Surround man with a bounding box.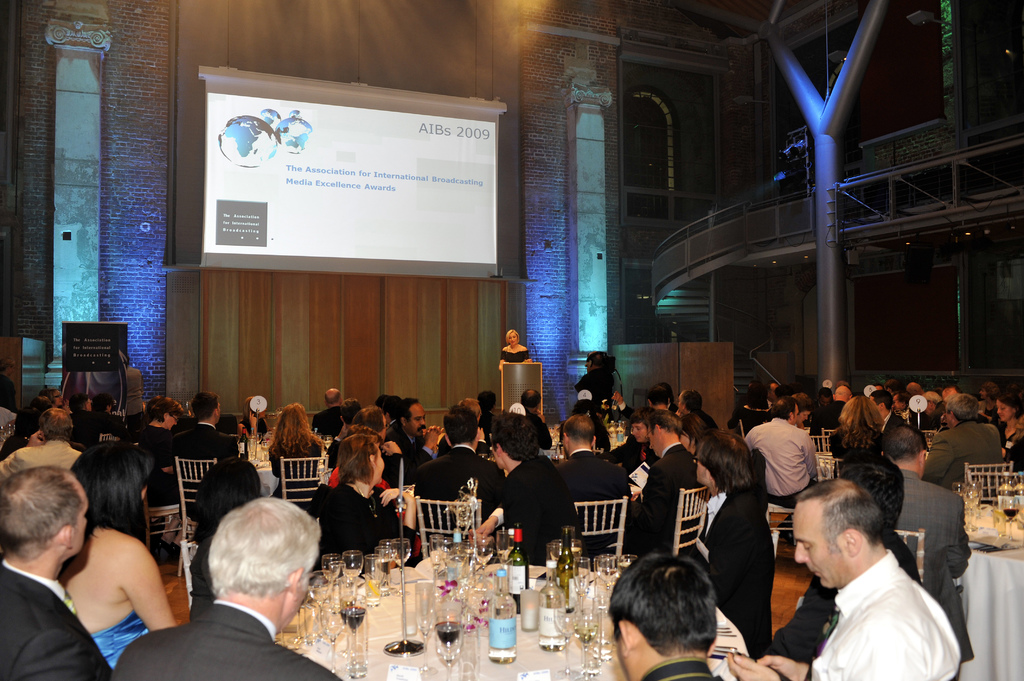
l=0, t=462, r=111, b=680.
